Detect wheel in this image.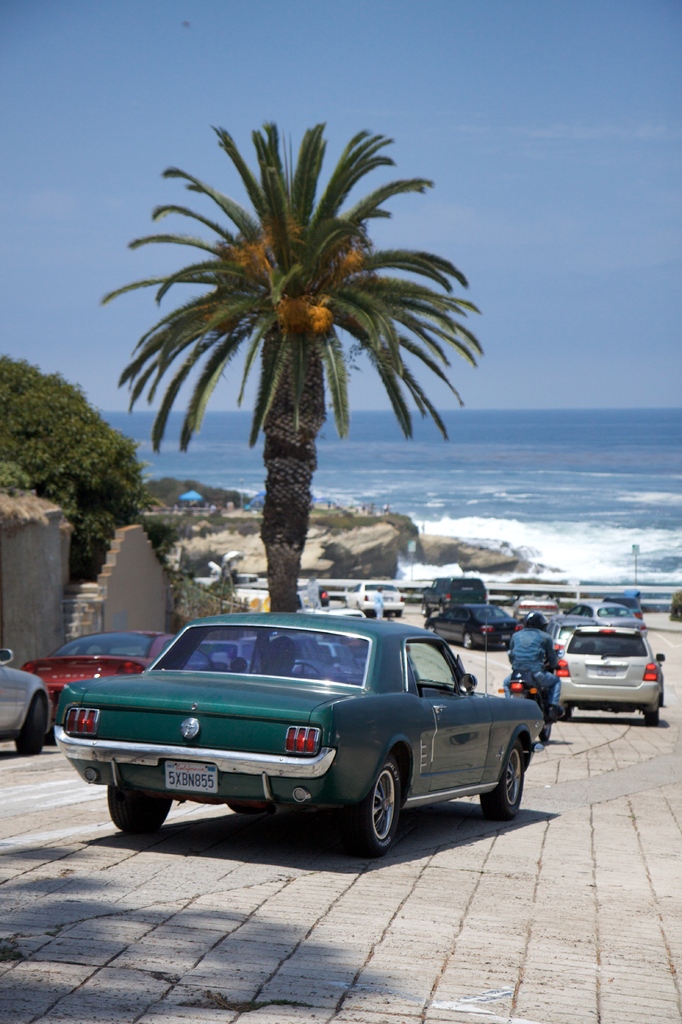
Detection: x1=437, y1=602, x2=444, y2=611.
